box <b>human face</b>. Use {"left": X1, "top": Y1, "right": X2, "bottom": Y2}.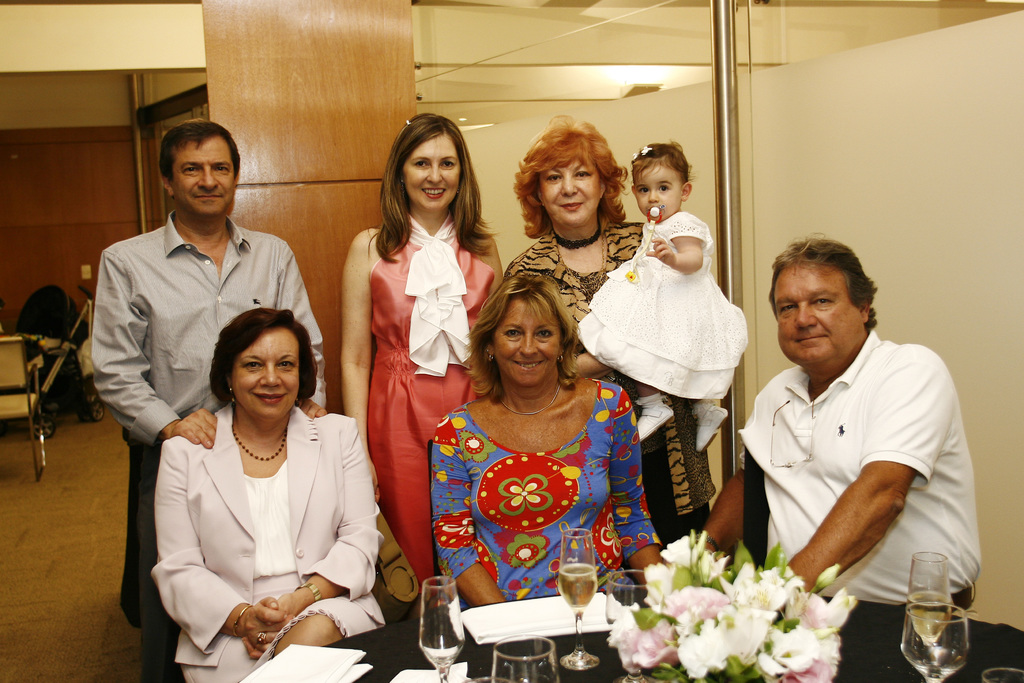
{"left": 537, "top": 155, "right": 600, "bottom": 219}.
